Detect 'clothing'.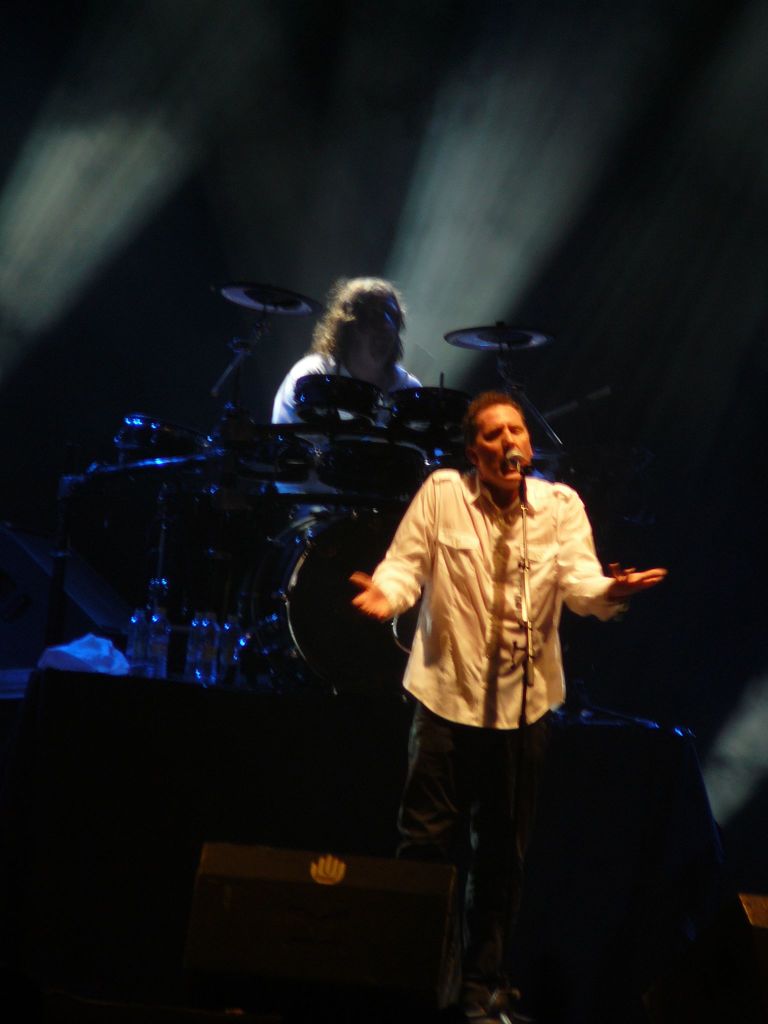
Detected at 279/364/451/523.
